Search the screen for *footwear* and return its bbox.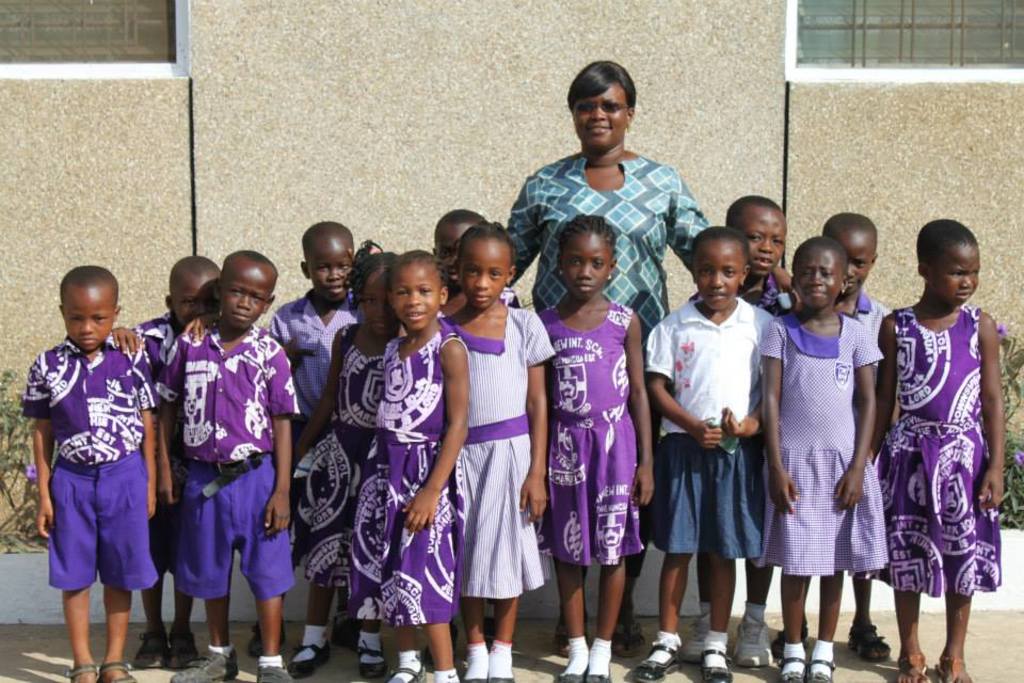
Found: <region>332, 618, 356, 647</region>.
